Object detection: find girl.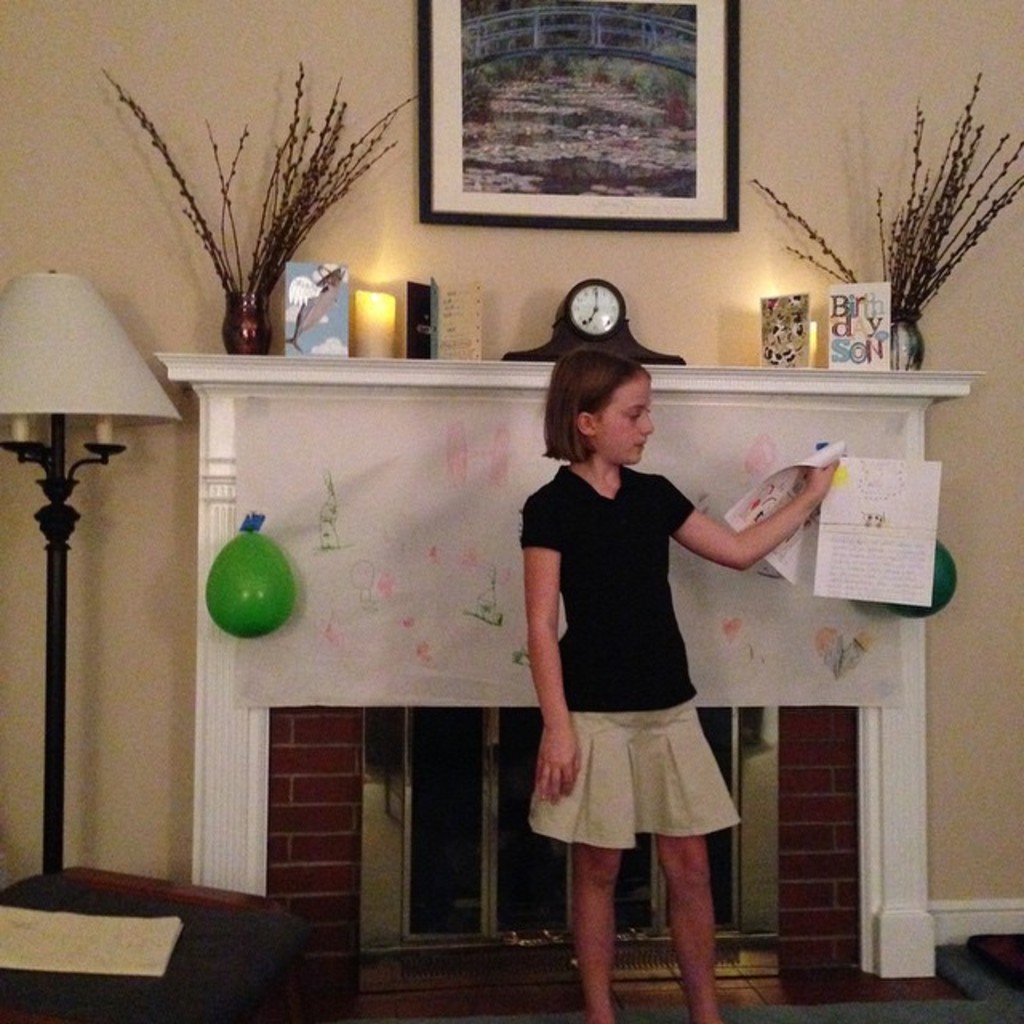
515,352,838,1022.
